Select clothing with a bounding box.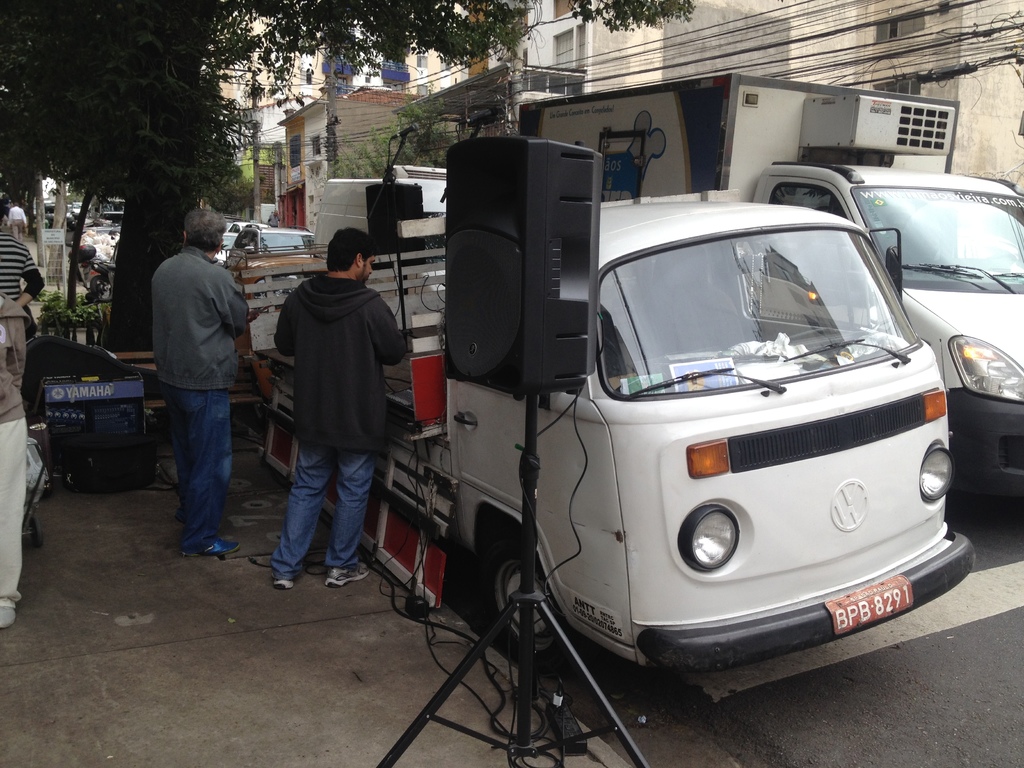
(148, 246, 255, 547).
